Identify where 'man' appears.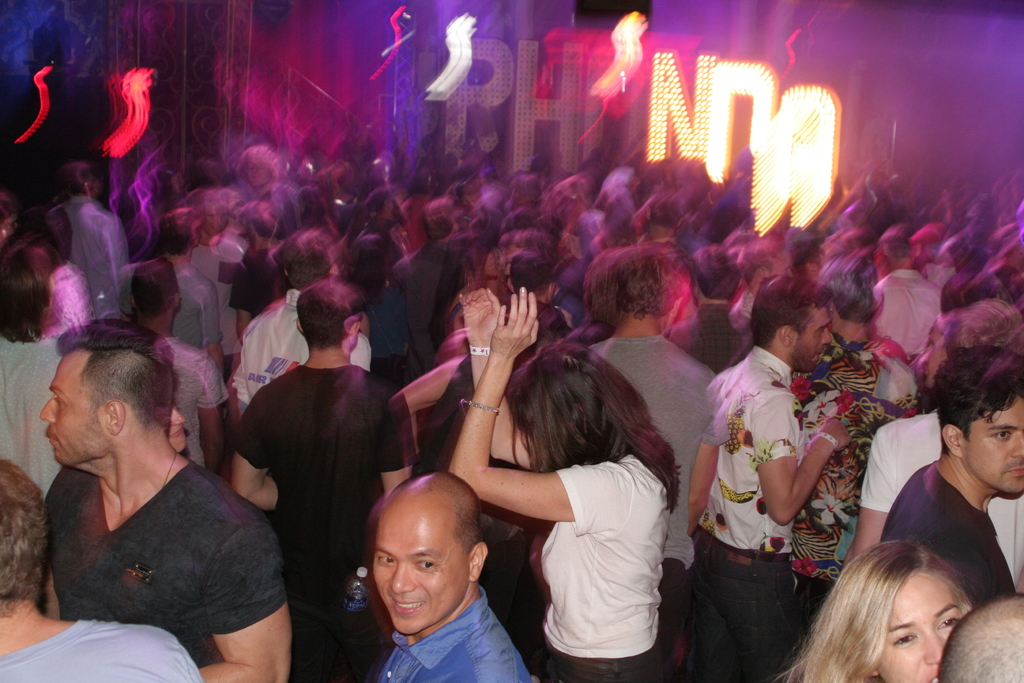
Appears at box=[369, 467, 531, 682].
